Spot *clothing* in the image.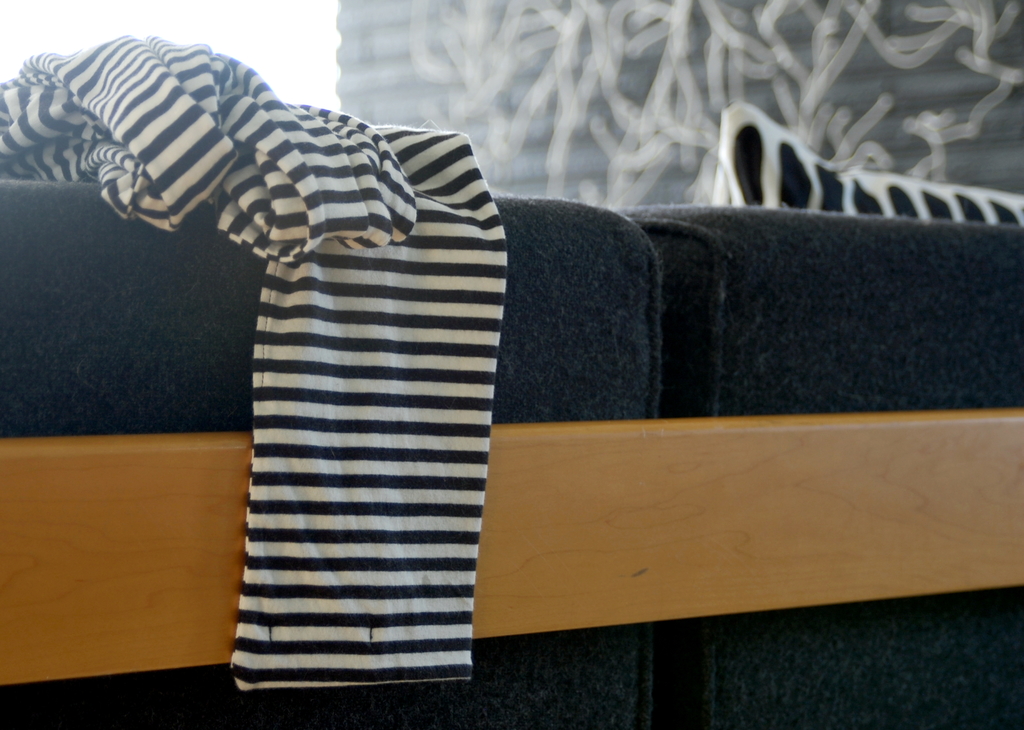
*clothing* found at 1 31 486 704.
